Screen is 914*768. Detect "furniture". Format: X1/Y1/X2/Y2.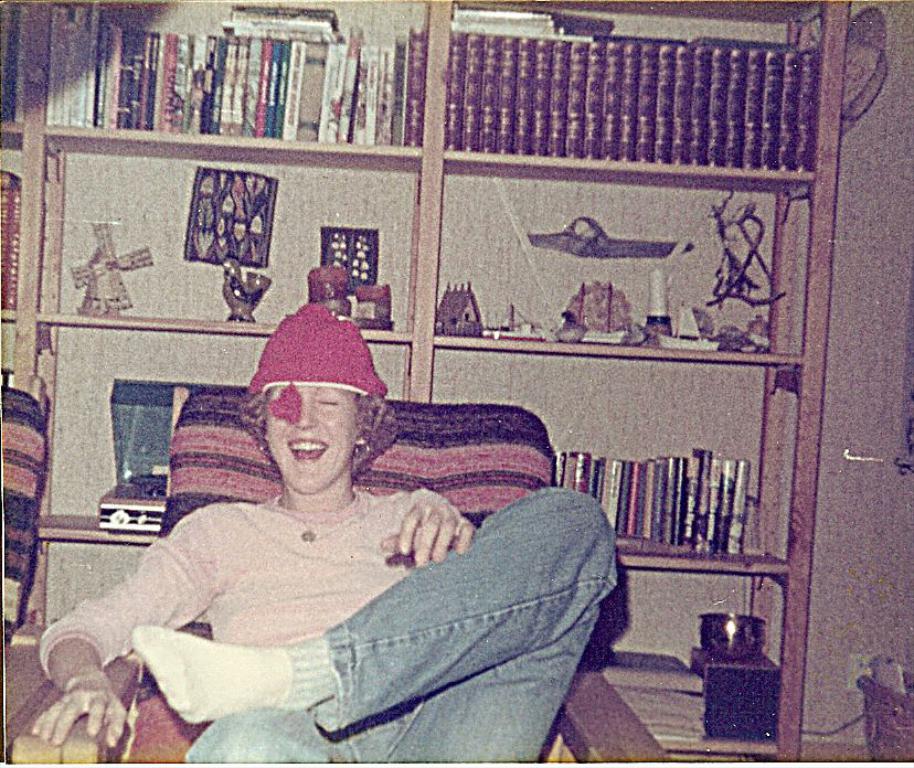
60/392/669/766.
